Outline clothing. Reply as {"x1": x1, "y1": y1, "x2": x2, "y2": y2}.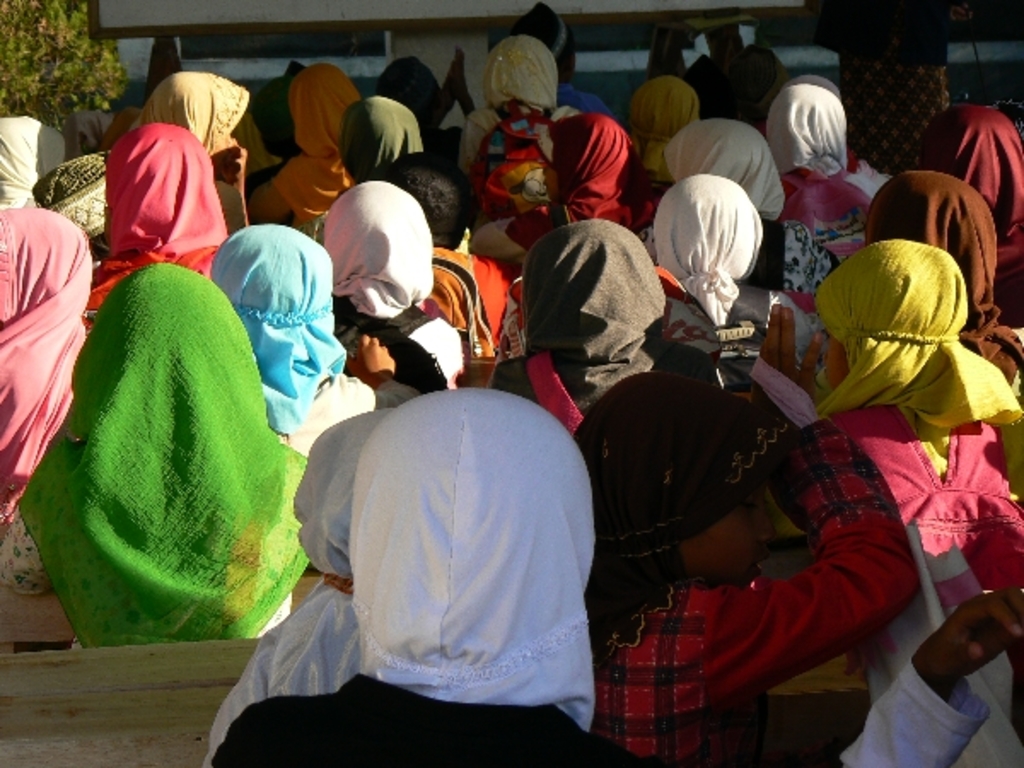
{"x1": 73, "y1": 126, "x2": 212, "y2": 326}.
